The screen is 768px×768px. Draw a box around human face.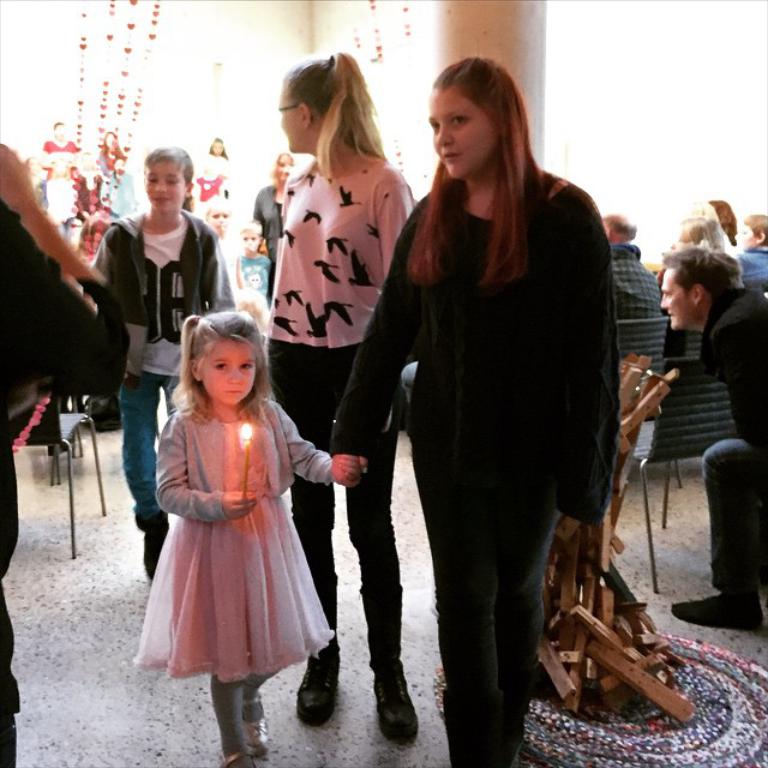
[left=655, top=266, right=696, bottom=329].
